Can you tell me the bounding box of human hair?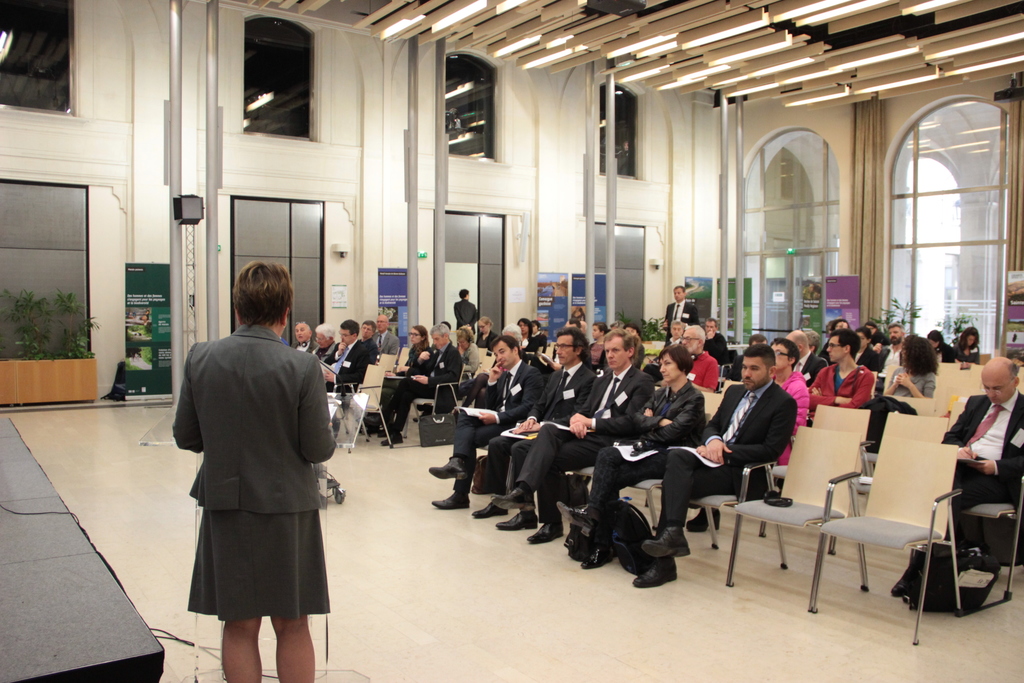
[666, 344, 689, 379].
